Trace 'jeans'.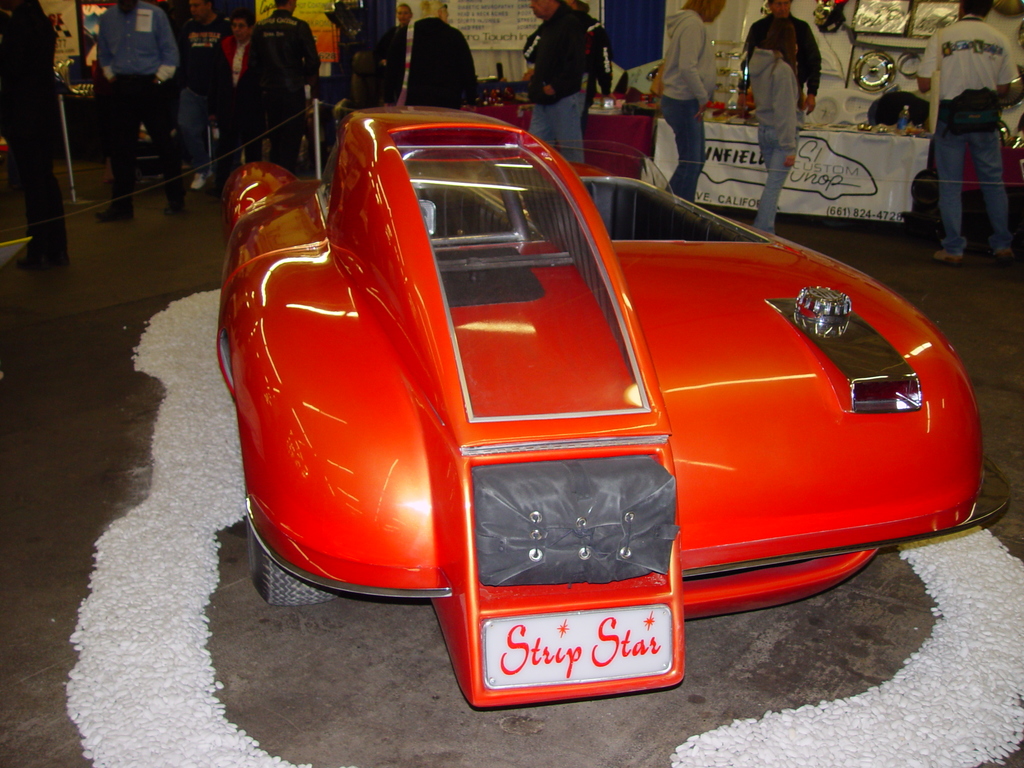
Traced to {"x1": 529, "y1": 86, "x2": 586, "y2": 163}.
